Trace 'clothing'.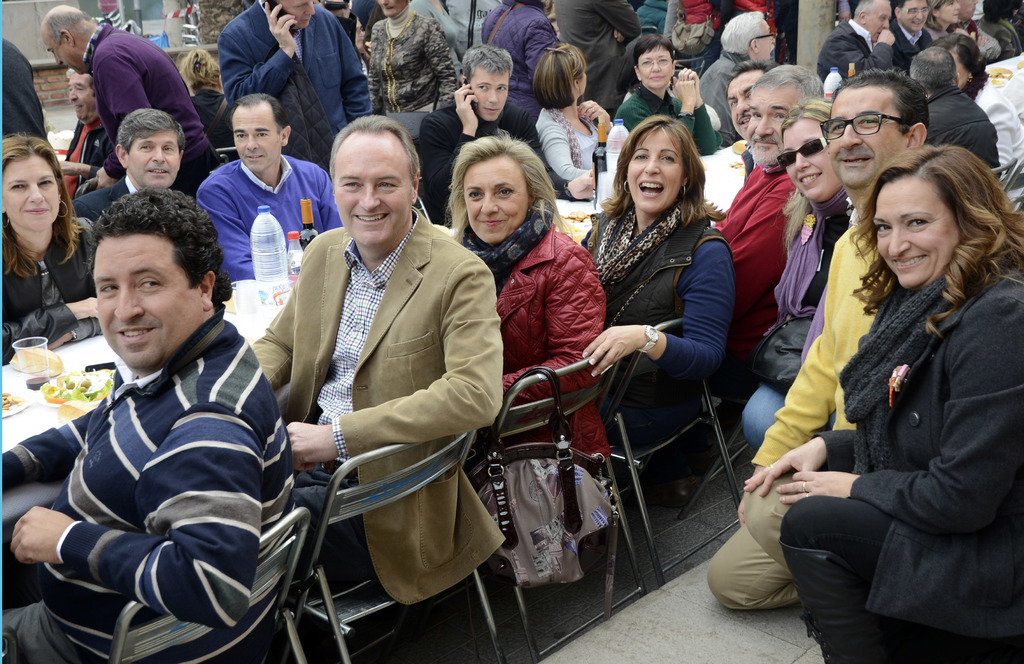
Traced to box(78, 16, 220, 200).
